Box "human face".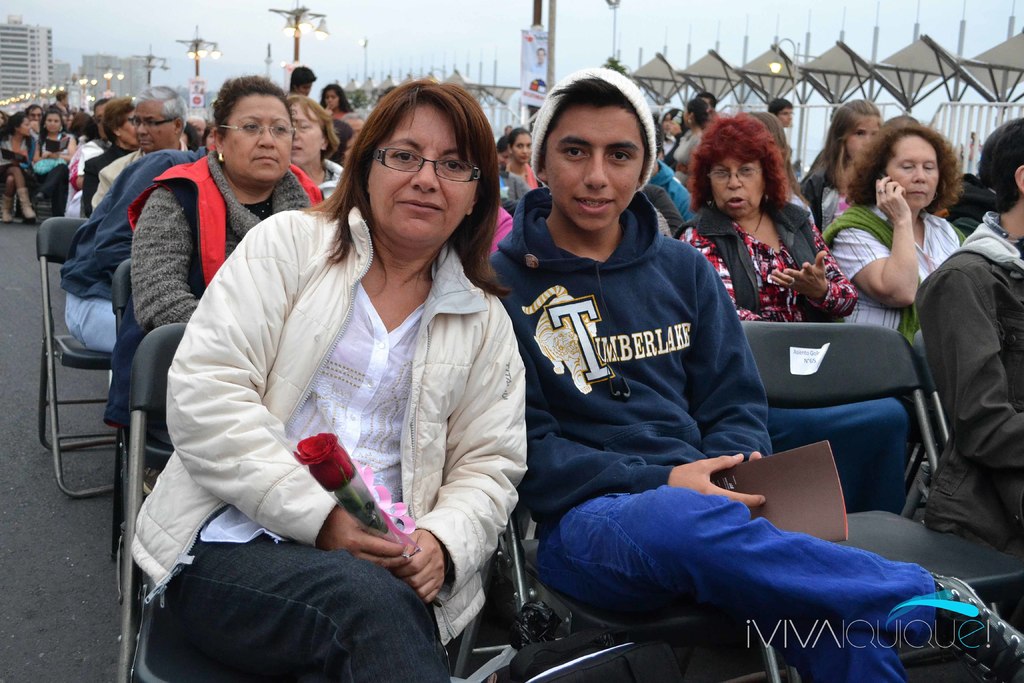
[707, 156, 766, 215].
